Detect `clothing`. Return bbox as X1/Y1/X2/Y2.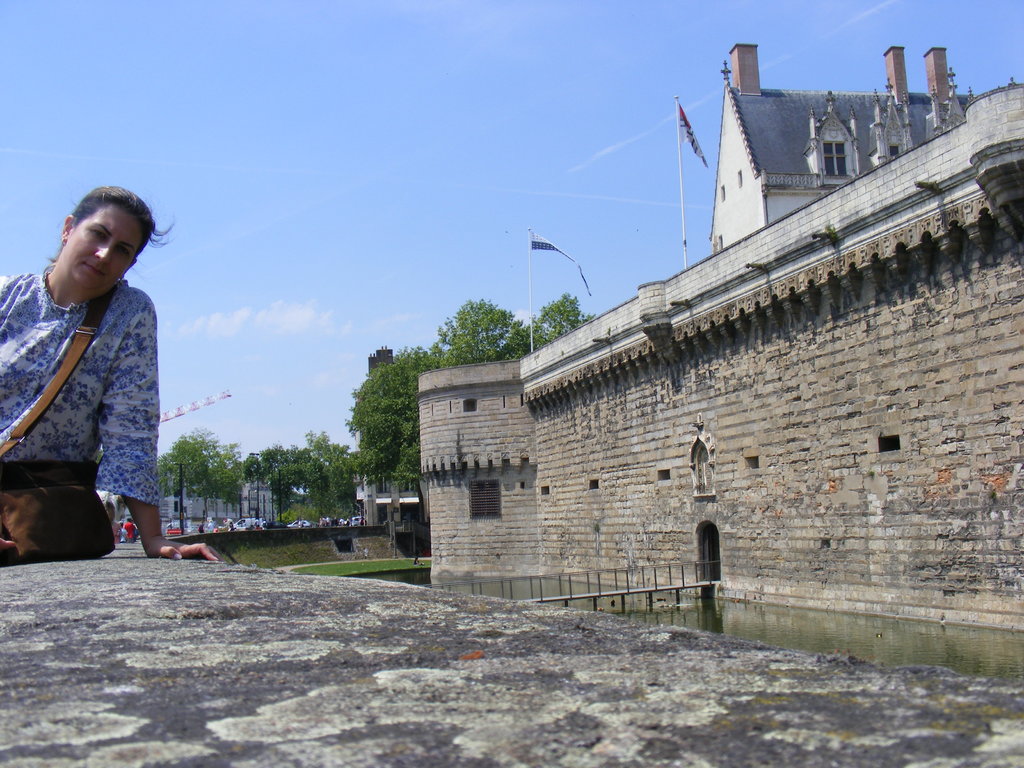
332/518/337/525.
